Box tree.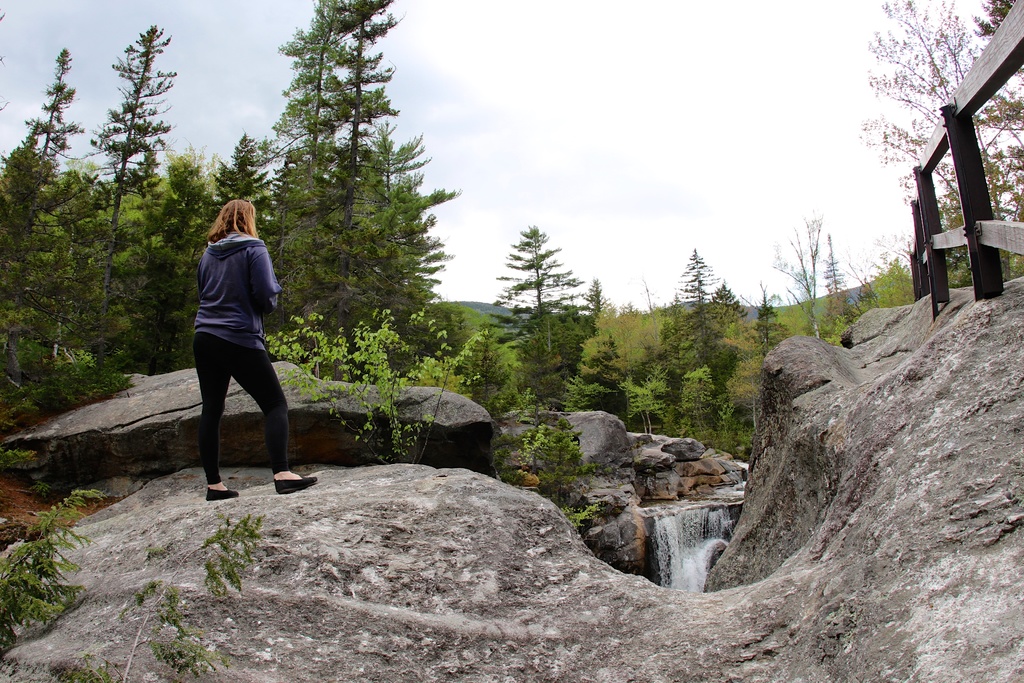
pyautogui.locateOnScreen(412, 197, 440, 311).
